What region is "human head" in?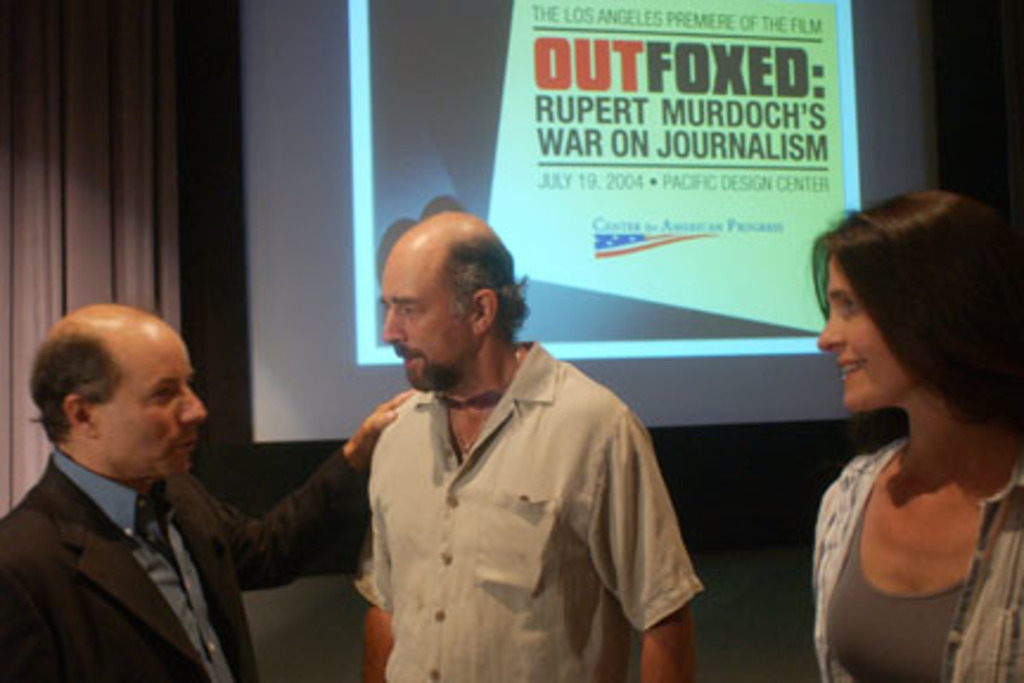
(363, 206, 529, 396).
